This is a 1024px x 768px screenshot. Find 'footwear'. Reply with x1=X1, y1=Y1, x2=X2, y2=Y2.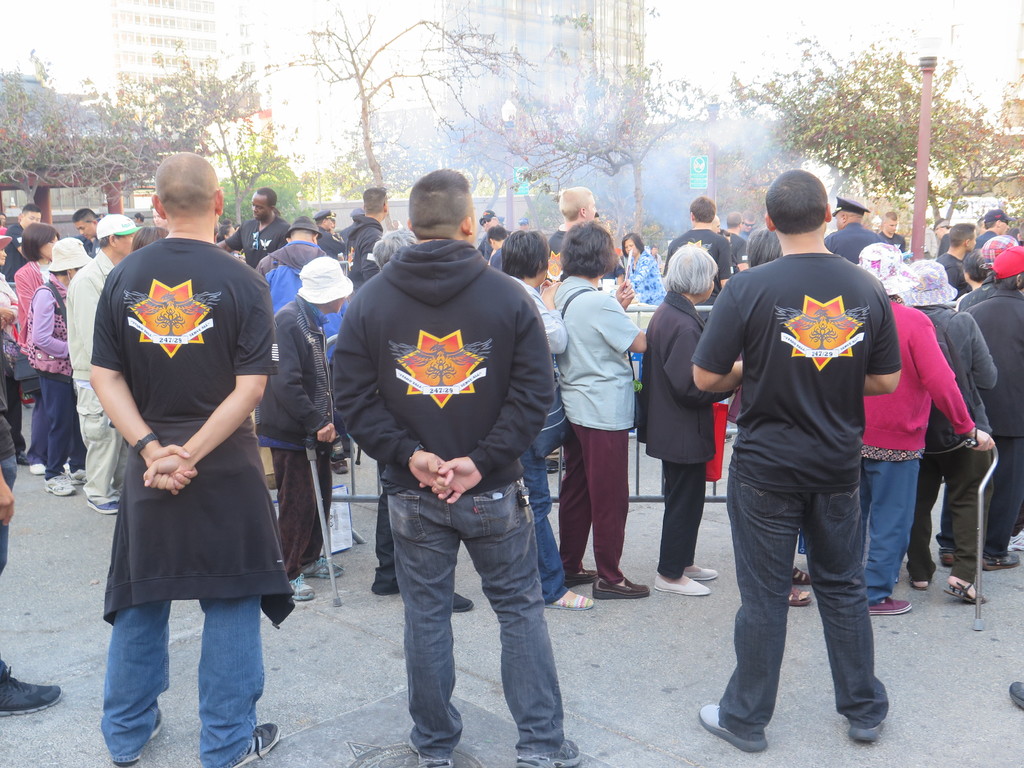
x1=783, y1=586, x2=810, y2=605.
